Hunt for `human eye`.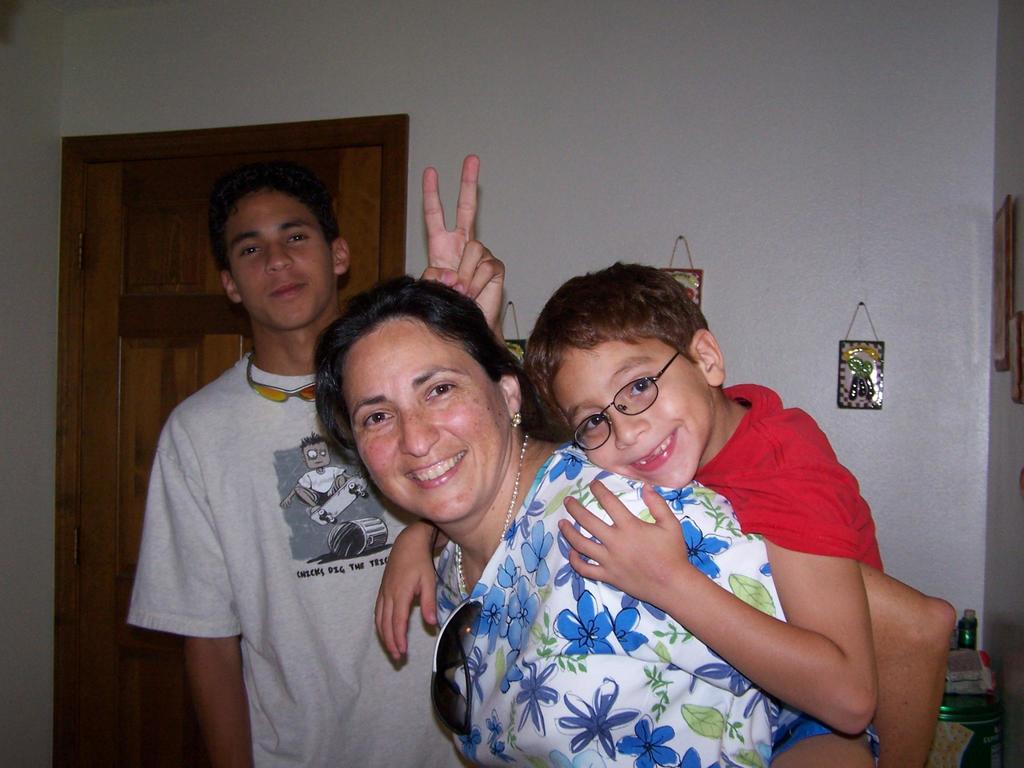
Hunted down at x1=576 y1=415 x2=607 y2=439.
